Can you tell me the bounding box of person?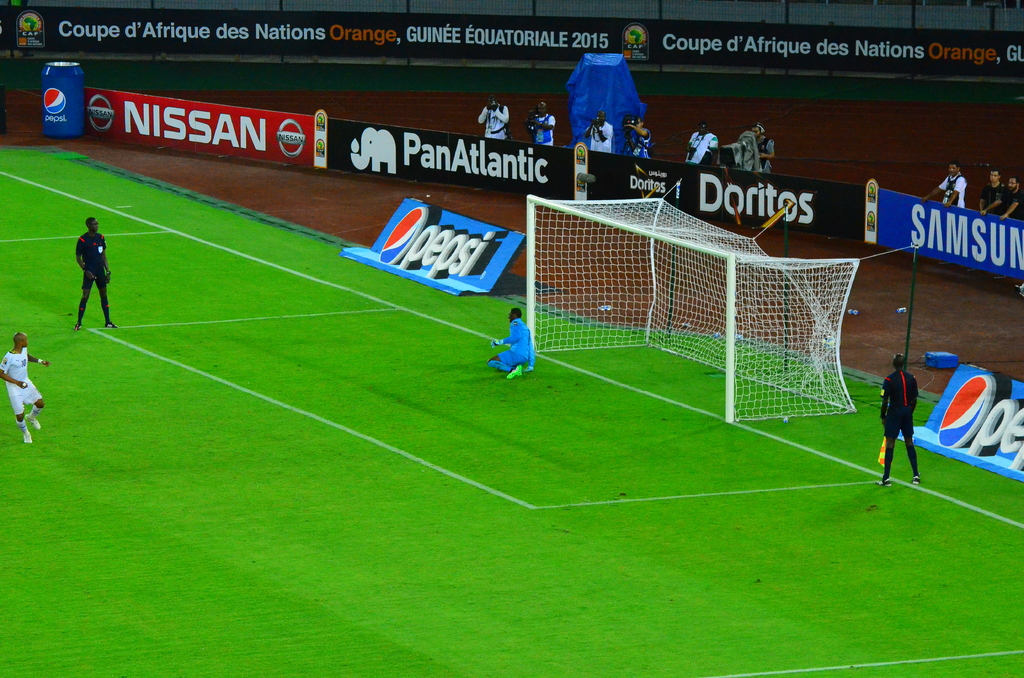
[left=488, top=298, right=540, bottom=387].
